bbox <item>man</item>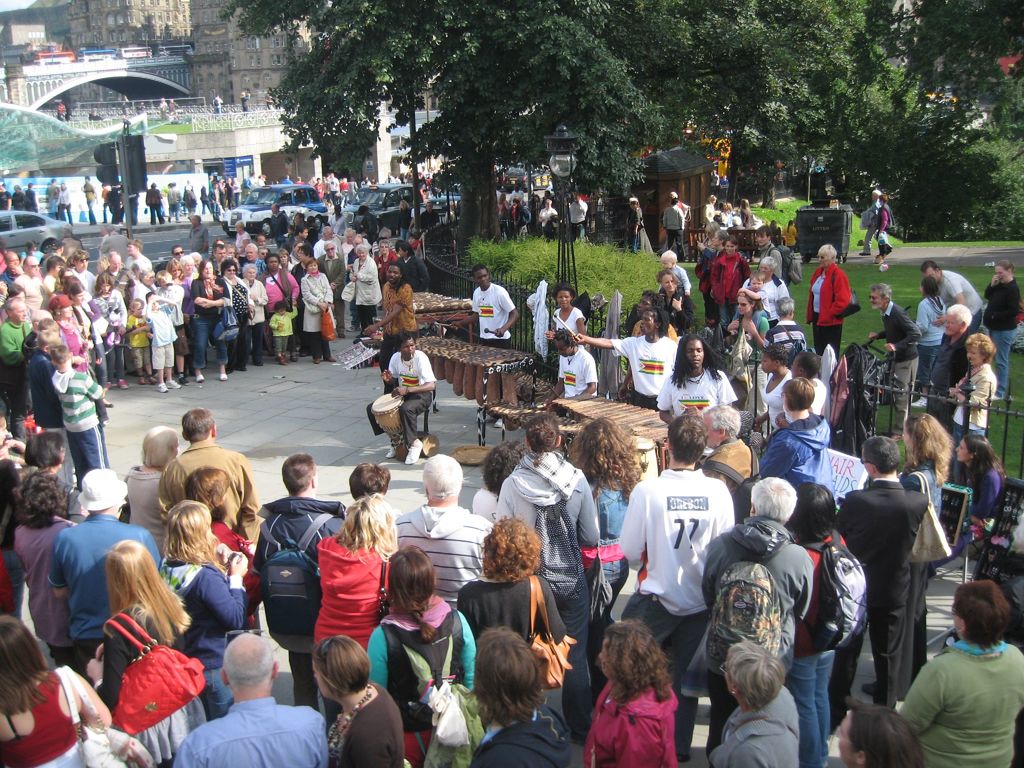
291, 224, 308, 250
